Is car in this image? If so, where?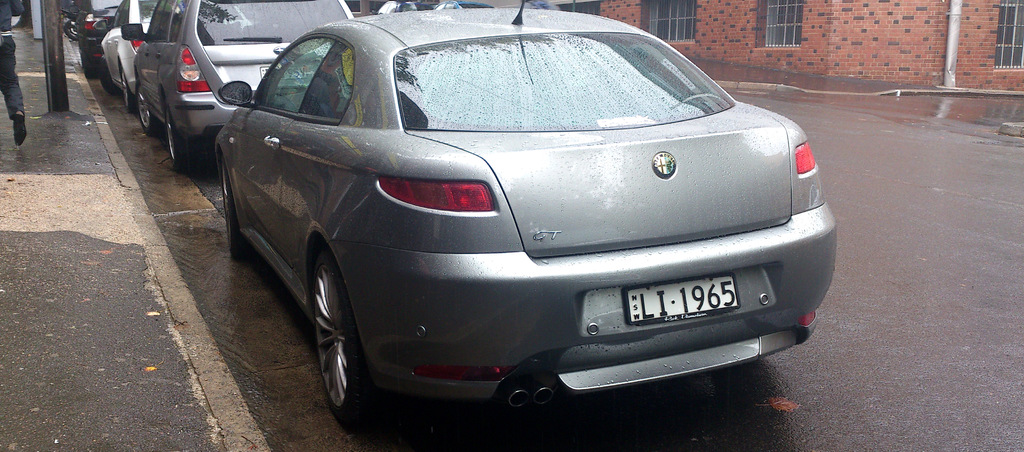
Yes, at bbox=[433, 0, 499, 8].
